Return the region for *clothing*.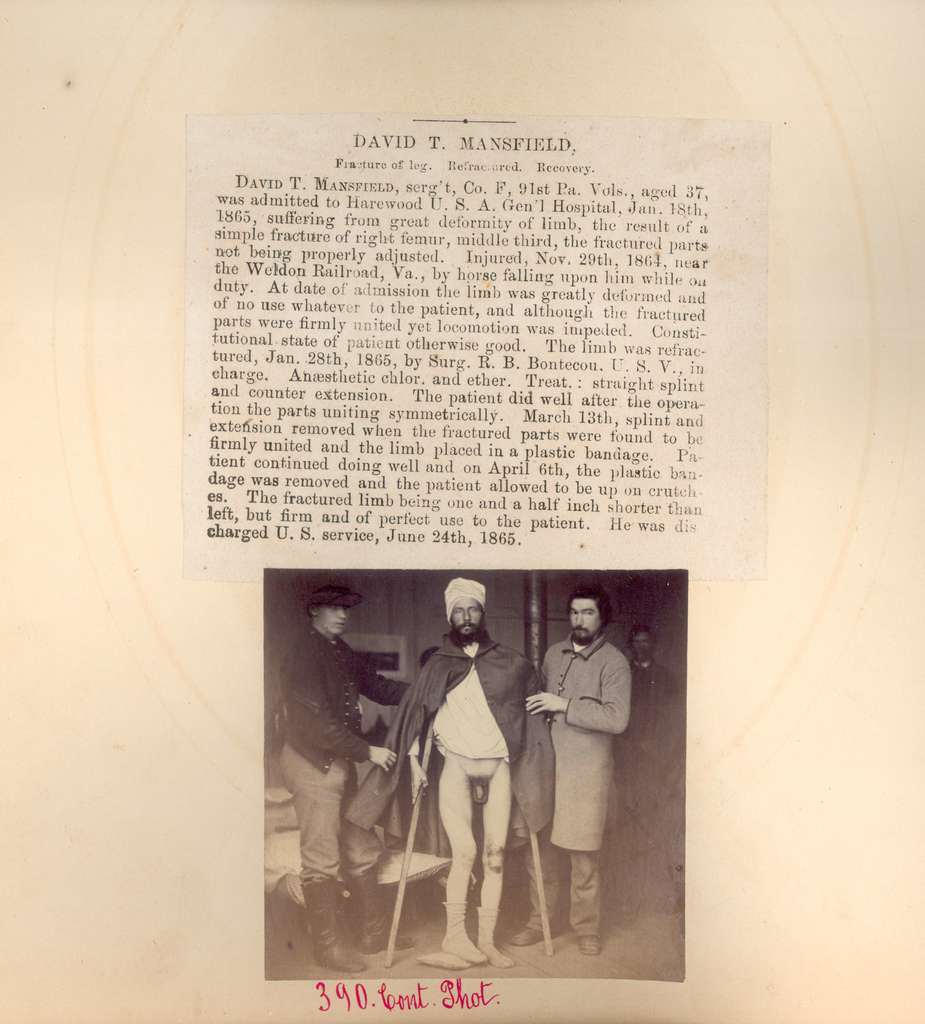
<bbox>530, 606, 647, 927</bbox>.
